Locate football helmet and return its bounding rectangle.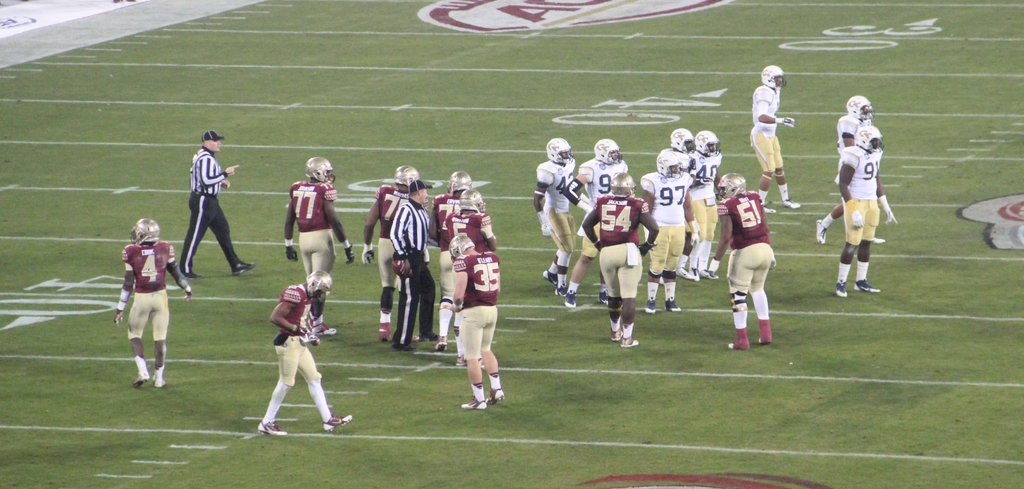
box=[447, 173, 477, 201].
